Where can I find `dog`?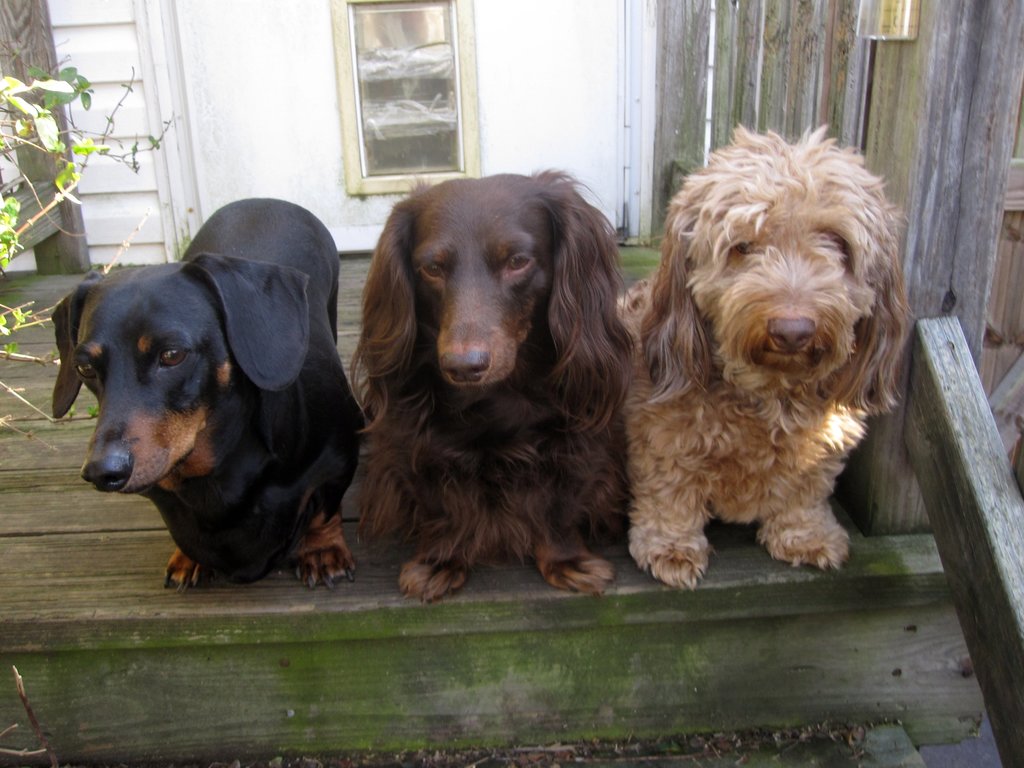
You can find it at x1=347, y1=161, x2=639, y2=606.
